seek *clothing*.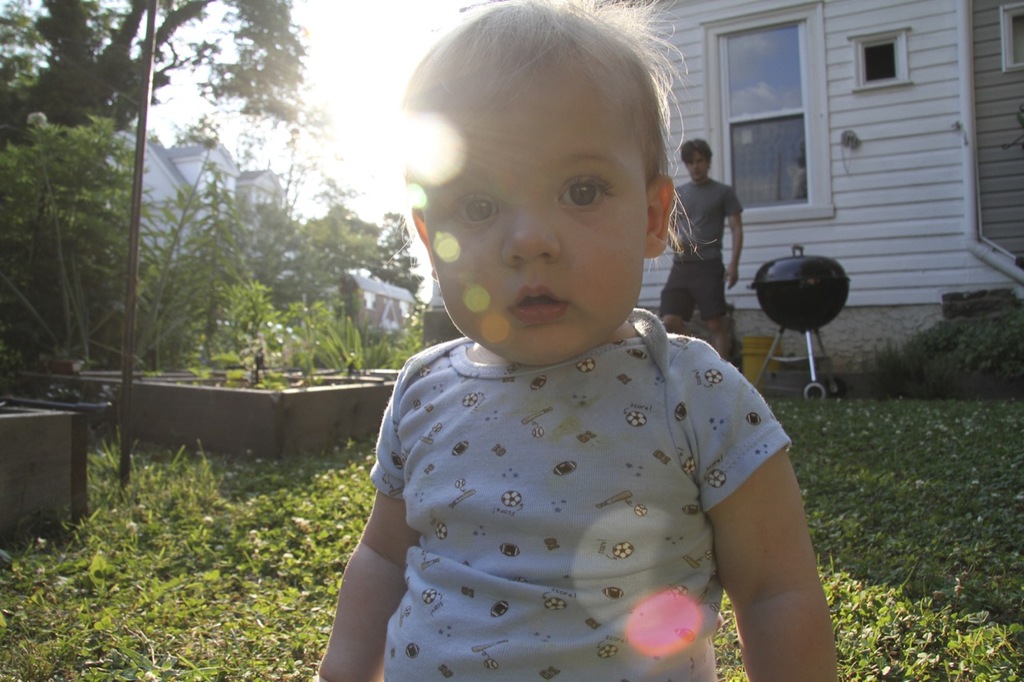
[x1=350, y1=317, x2=794, y2=681].
